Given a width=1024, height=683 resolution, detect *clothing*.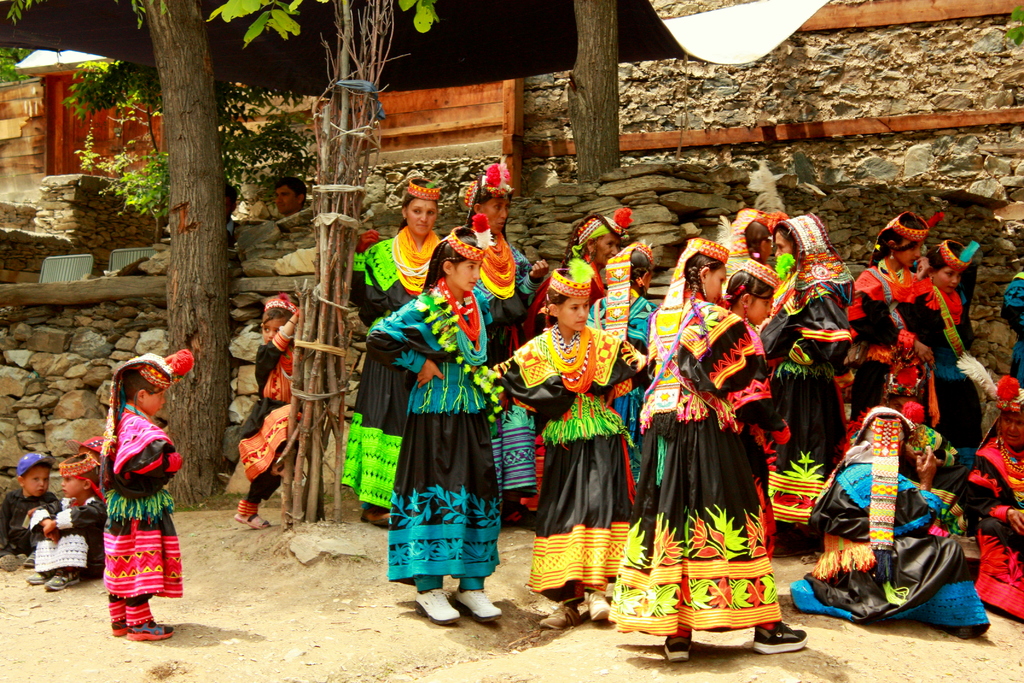
bbox=(925, 288, 976, 448).
